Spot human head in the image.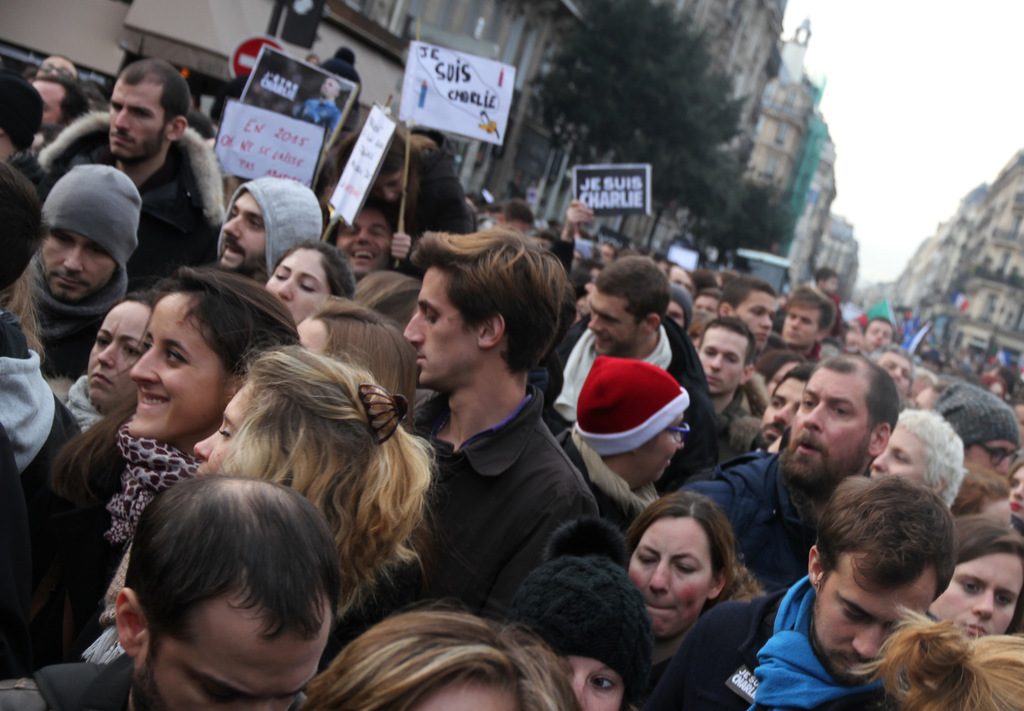
human head found at <bbox>926, 386, 1021, 481</bbox>.
